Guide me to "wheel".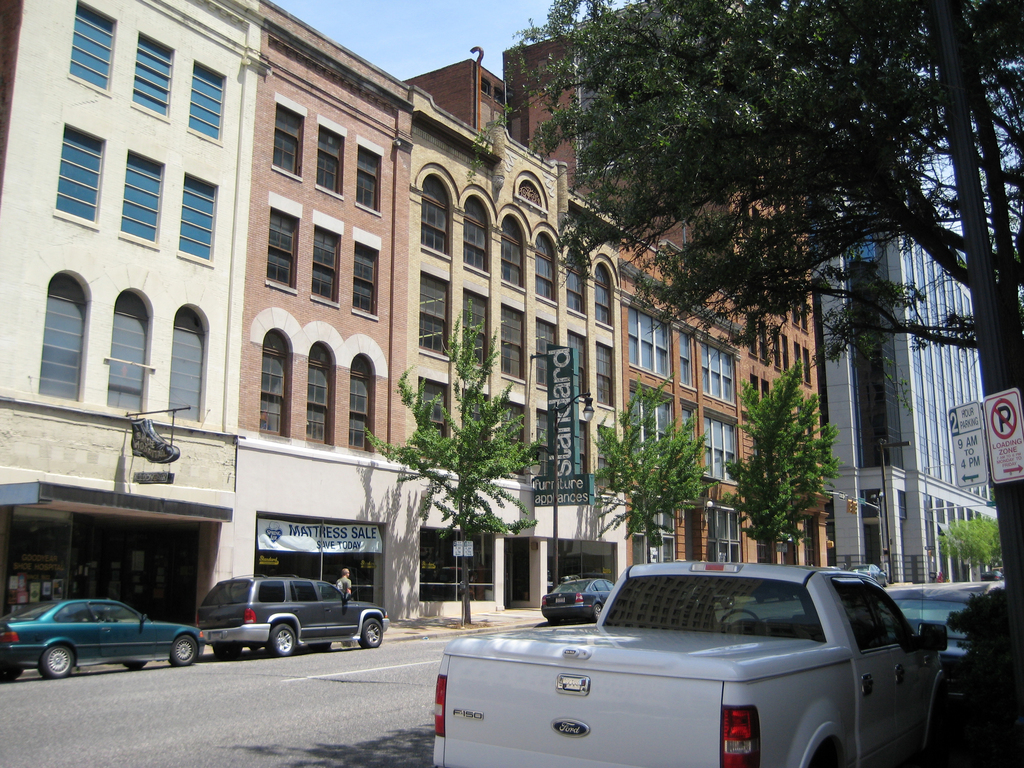
Guidance: 212:643:236:660.
